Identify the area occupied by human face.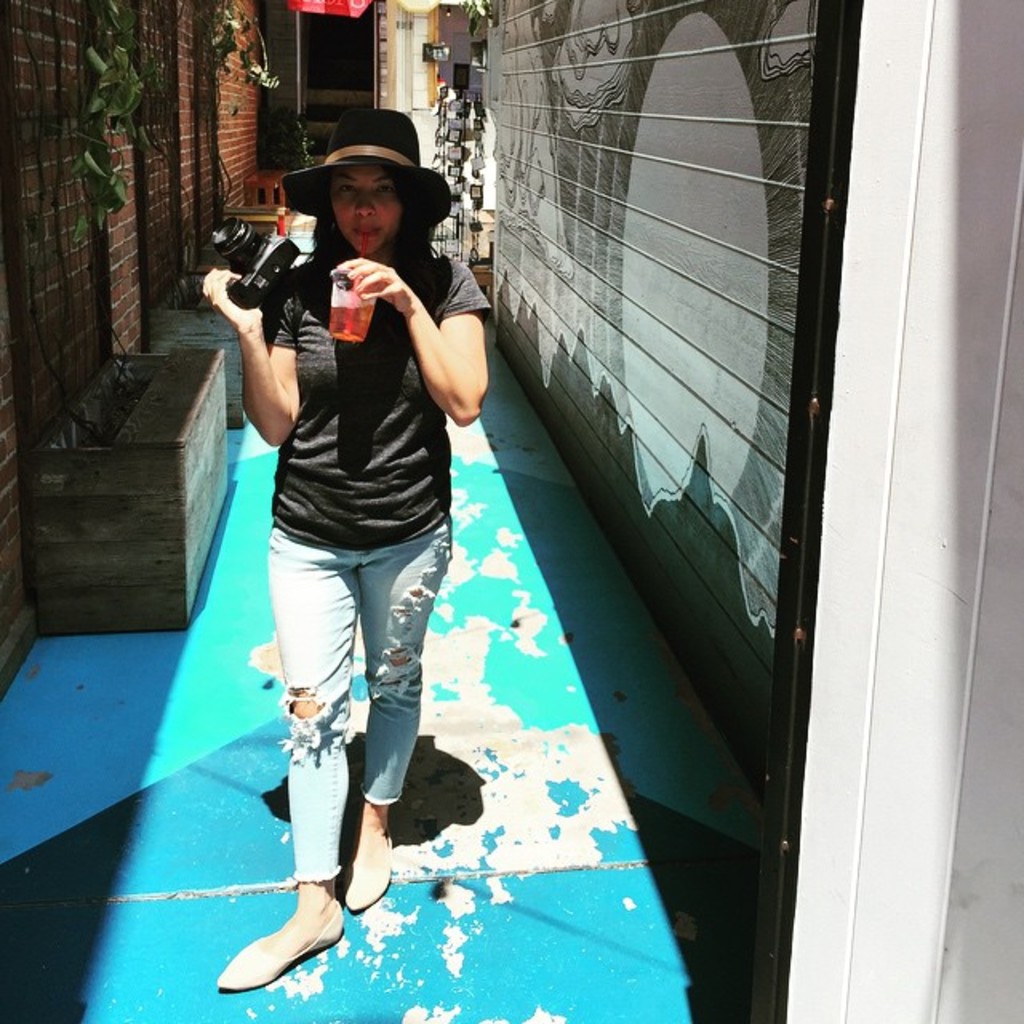
Area: [x1=331, y1=166, x2=406, y2=254].
